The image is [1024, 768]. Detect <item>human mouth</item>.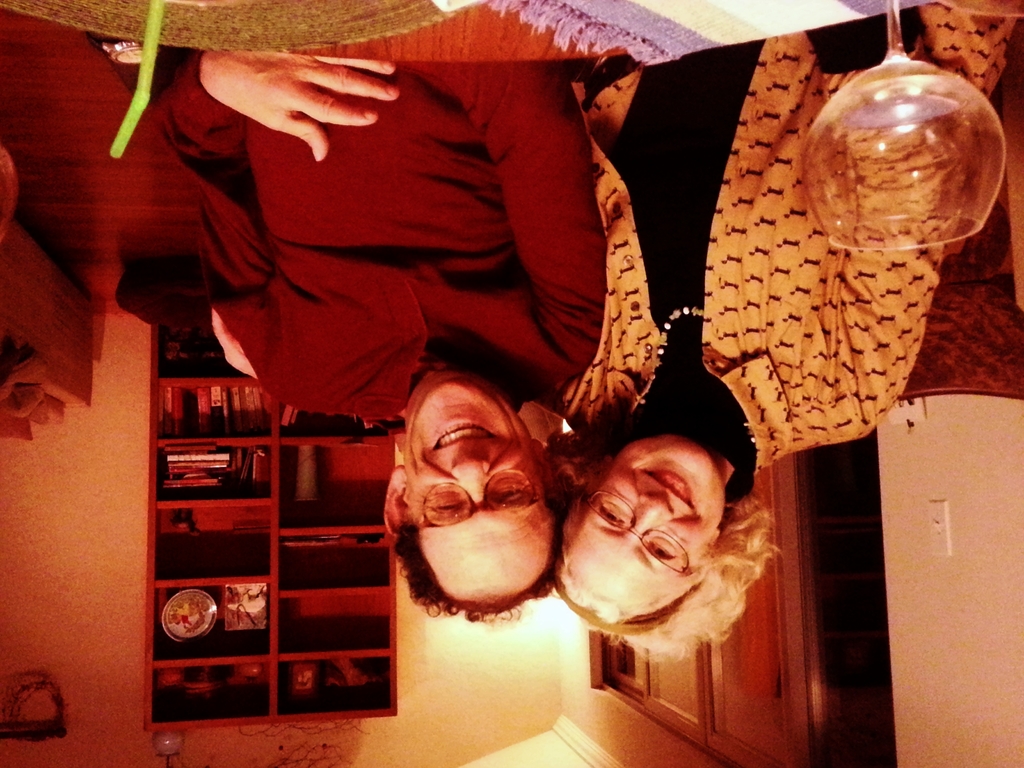
Detection: crop(646, 454, 694, 519).
